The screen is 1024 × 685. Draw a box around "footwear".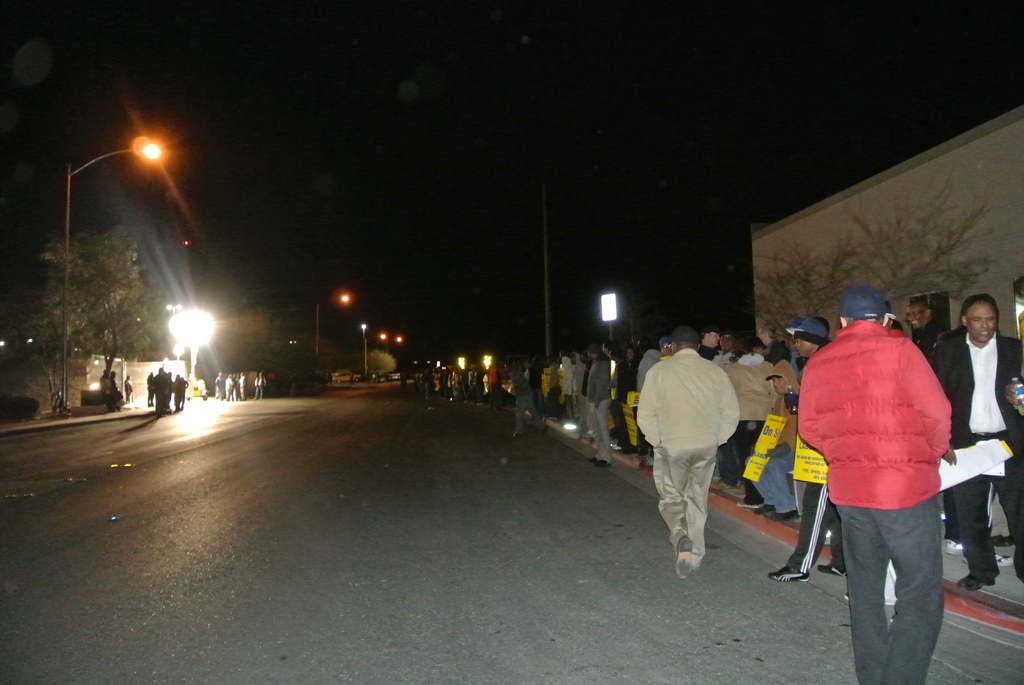
box(591, 456, 607, 469).
